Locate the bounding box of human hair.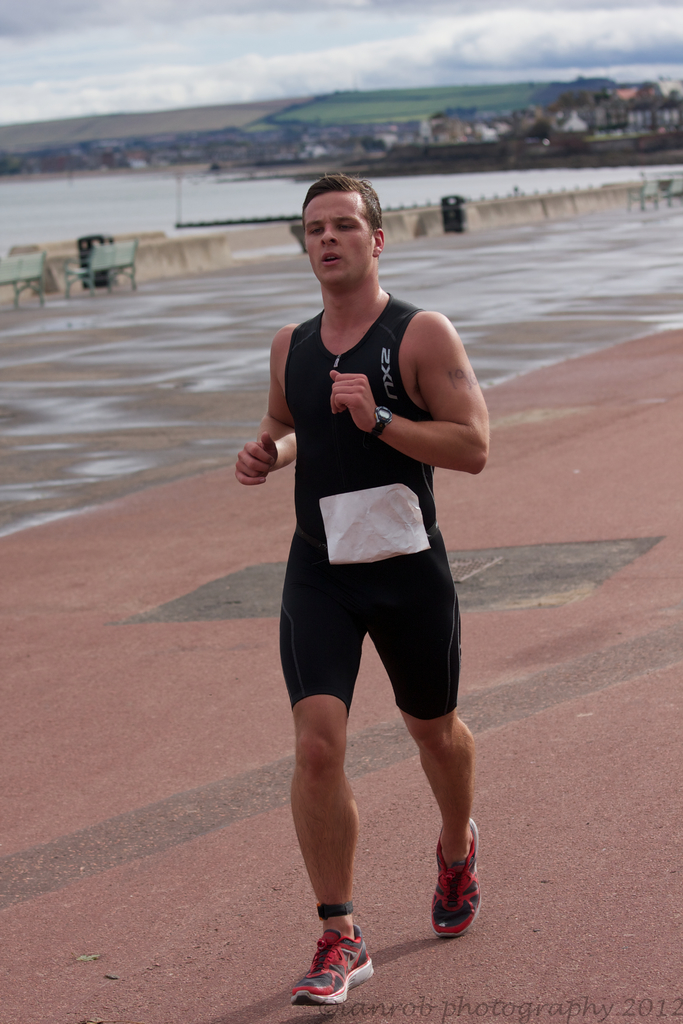
Bounding box: x1=301 y1=170 x2=384 y2=231.
